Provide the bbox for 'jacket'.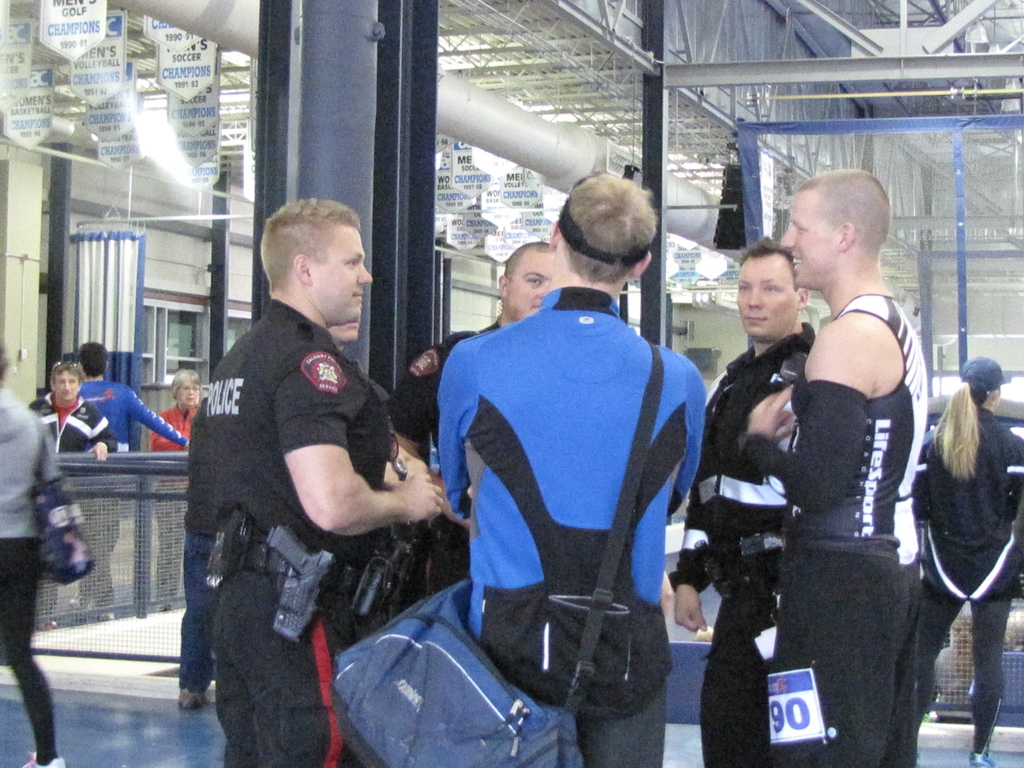
locate(182, 397, 214, 533).
